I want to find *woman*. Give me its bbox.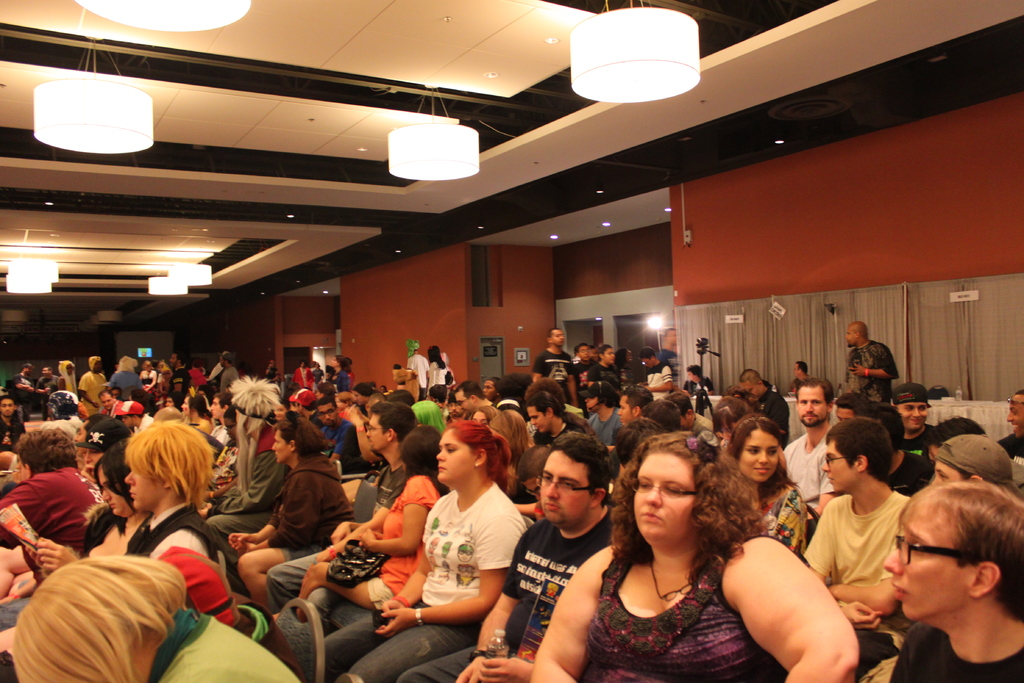
[426,343,445,391].
